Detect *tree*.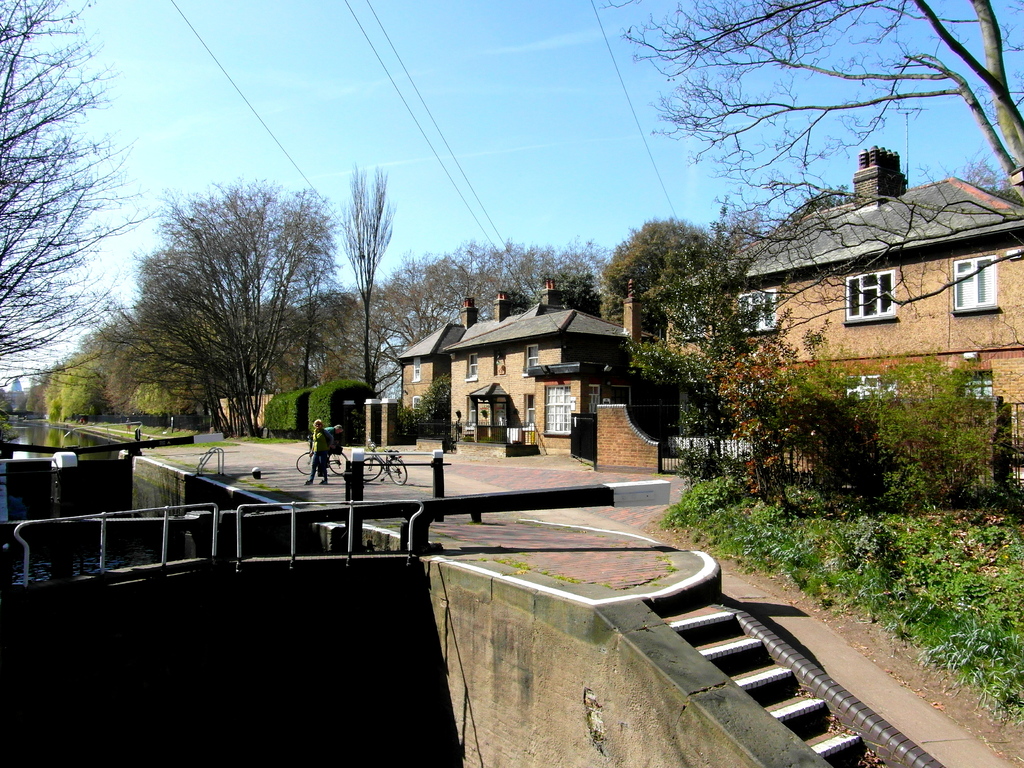
Detected at locate(92, 161, 356, 444).
